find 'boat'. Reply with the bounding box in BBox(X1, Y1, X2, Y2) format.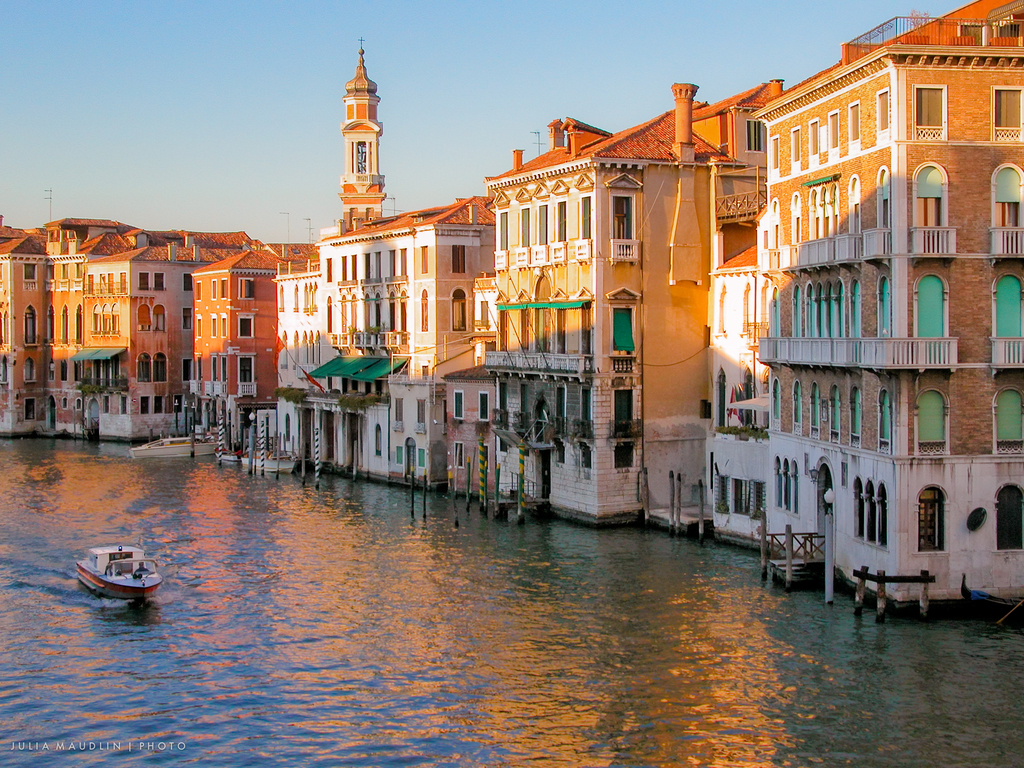
BBox(214, 444, 240, 463).
